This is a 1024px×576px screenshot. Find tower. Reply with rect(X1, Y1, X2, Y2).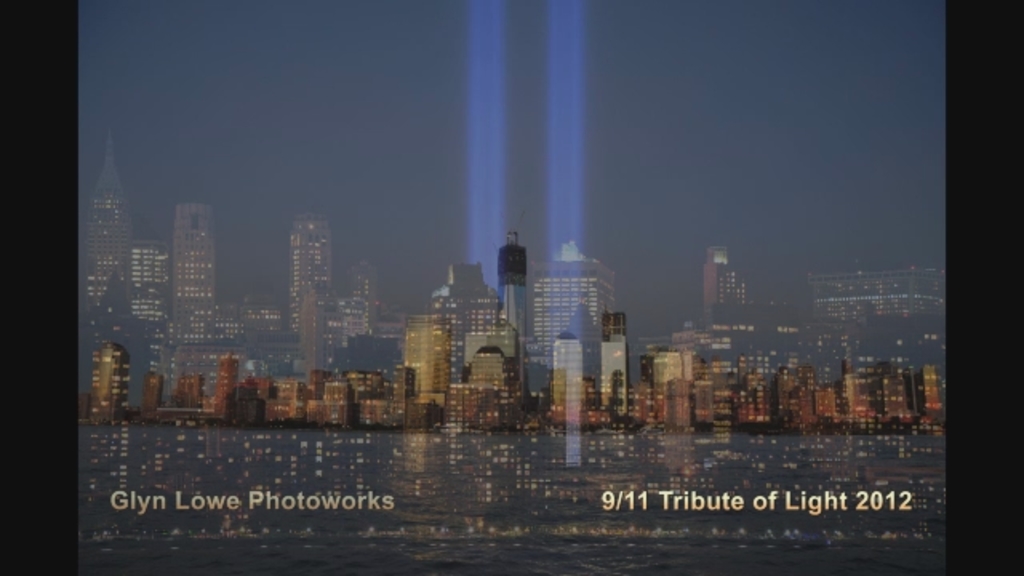
rect(526, 243, 616, 421).
